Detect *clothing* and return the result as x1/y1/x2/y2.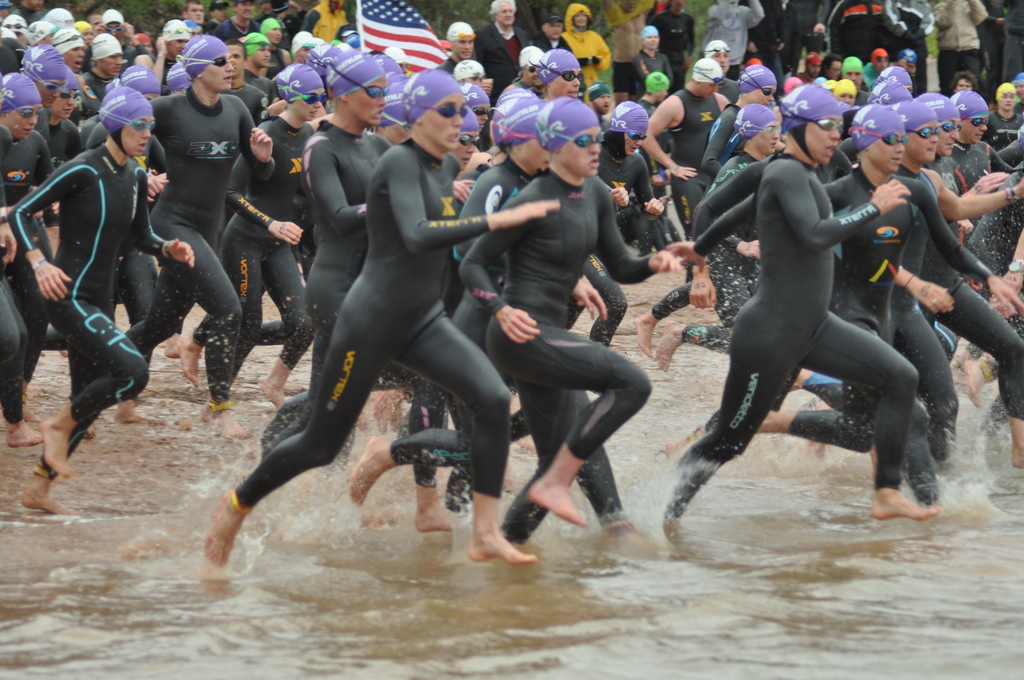
964/136/1004/201.
